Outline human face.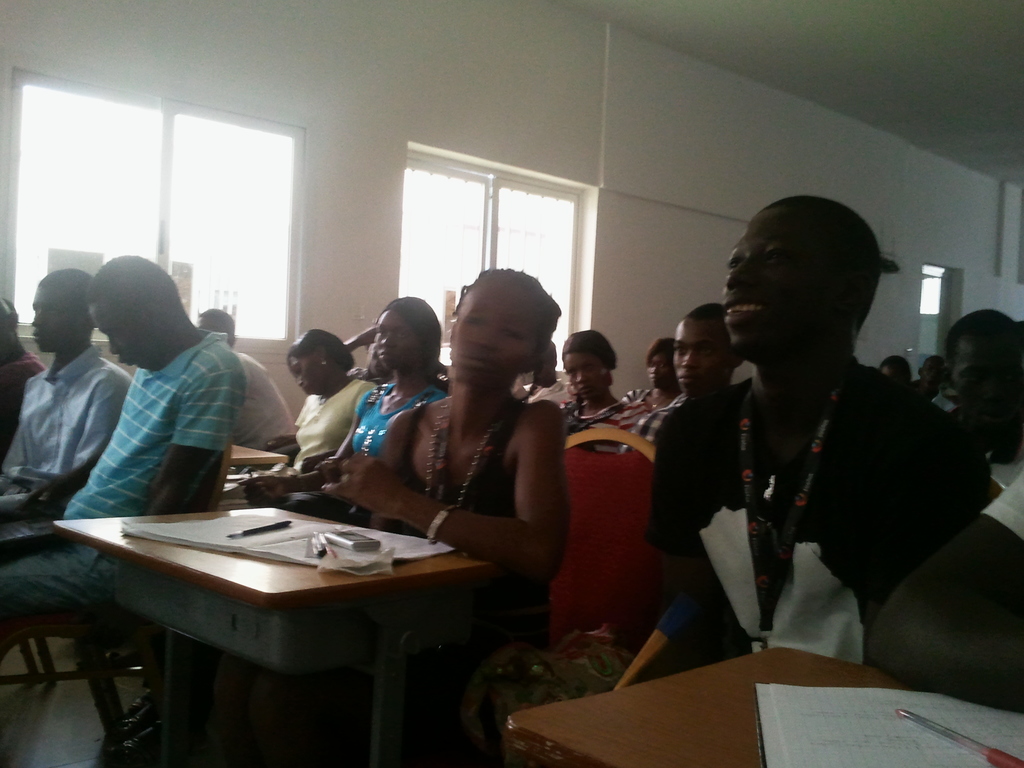
Outline: l=450, t=281, r=549, b=387.
